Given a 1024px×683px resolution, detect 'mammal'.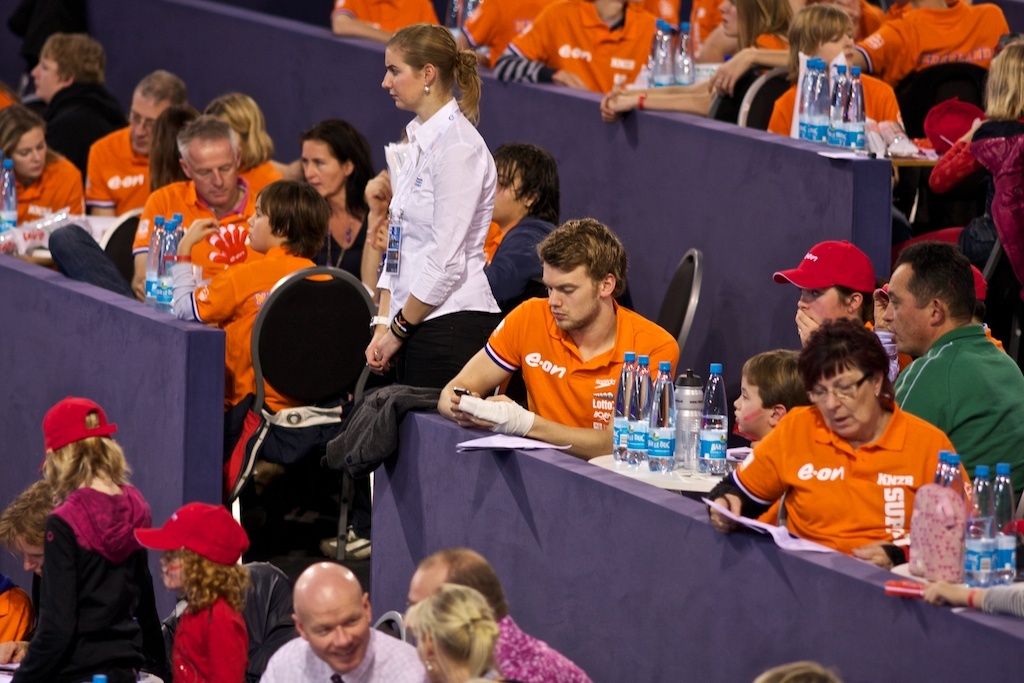
<bbox>887, 238, 1023, 526</bbox>.
